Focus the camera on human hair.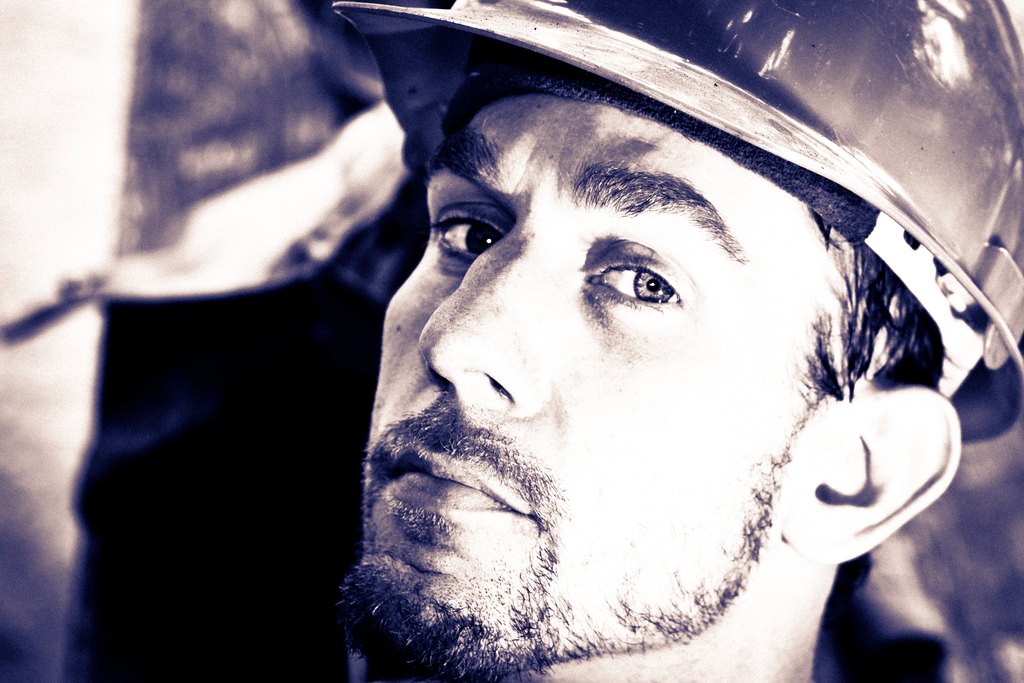
Focus region: (x1=803, y1=209, x2=947, y2=398).
